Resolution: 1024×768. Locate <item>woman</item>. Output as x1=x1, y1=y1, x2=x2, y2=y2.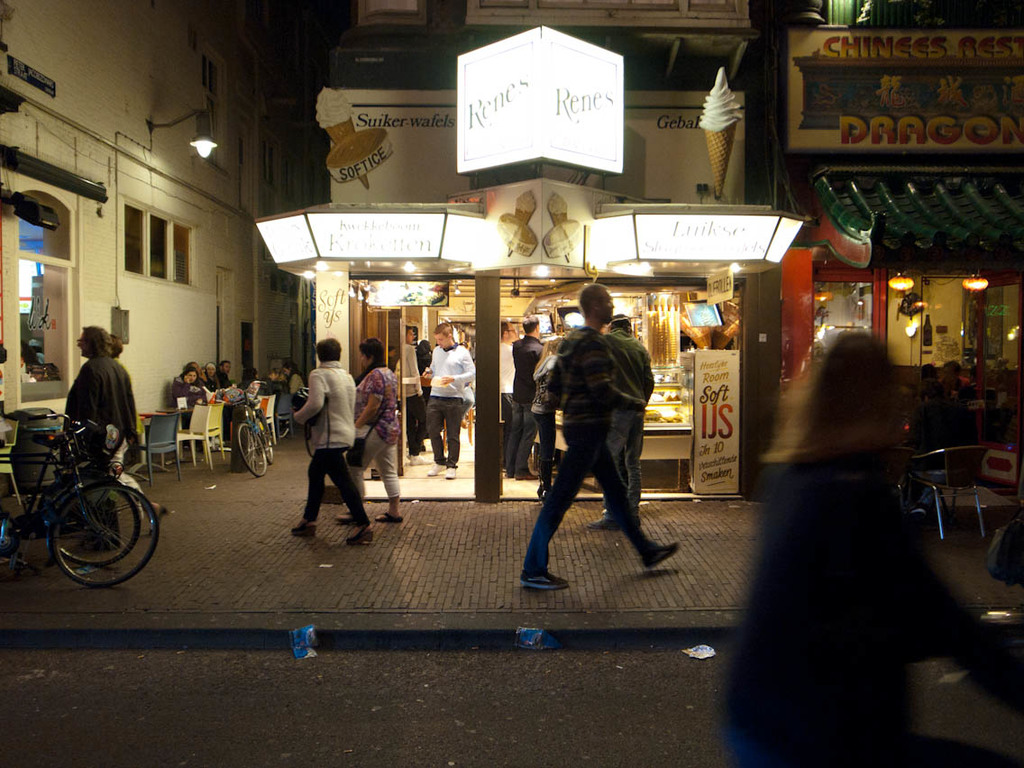
x1=50, y1=325, x2=129, y2=548.
